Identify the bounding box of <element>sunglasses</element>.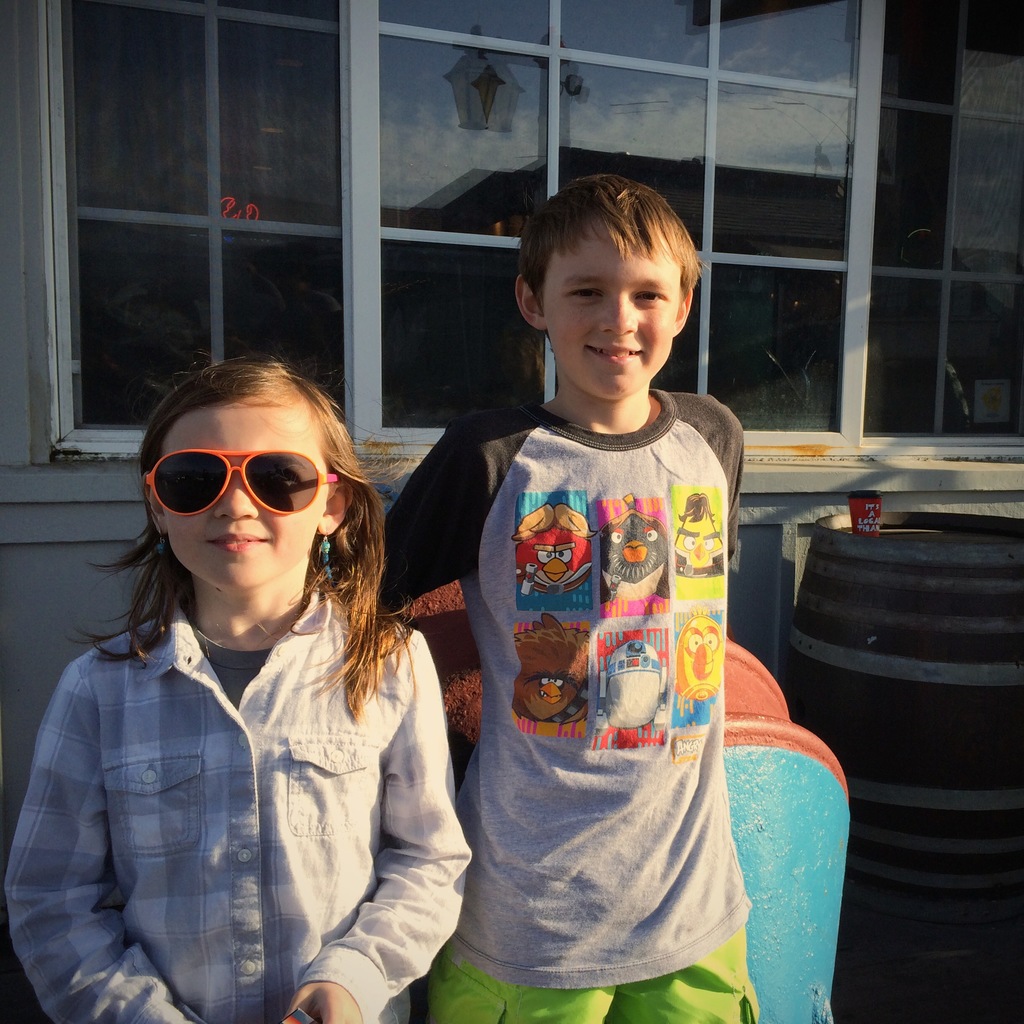
136,450,338,513.
